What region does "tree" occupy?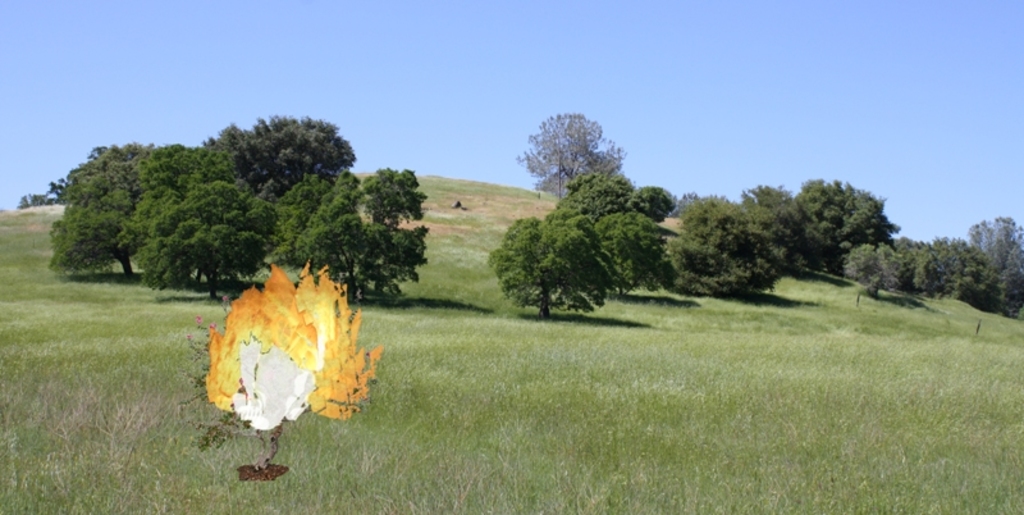
<bbox>899, 225, 964, 301</bbox>.
